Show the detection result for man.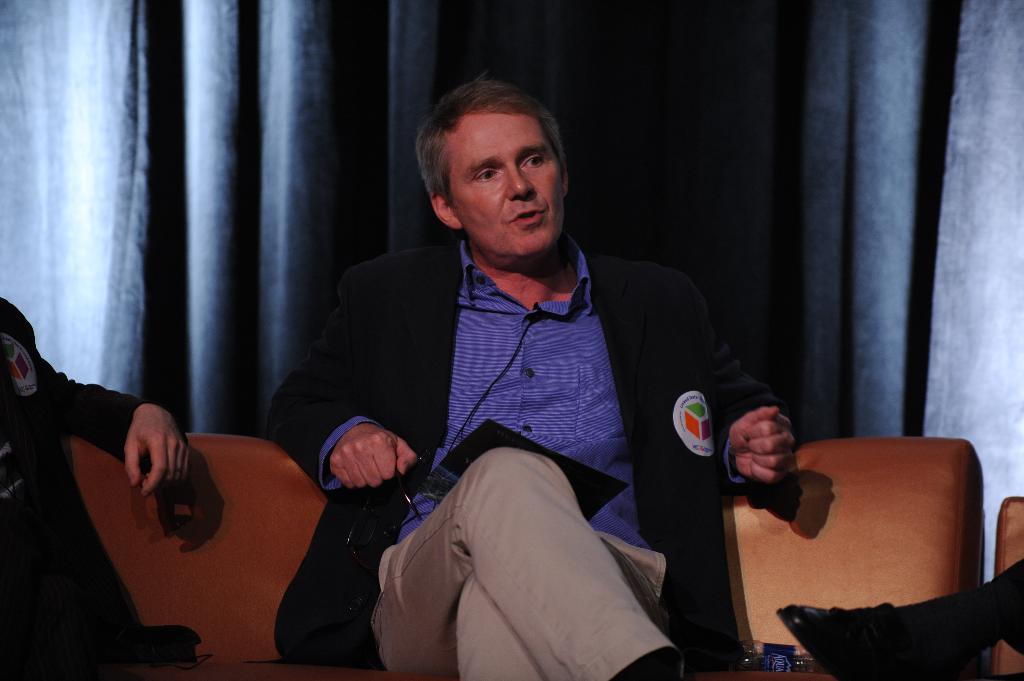
245,91,824,655.
